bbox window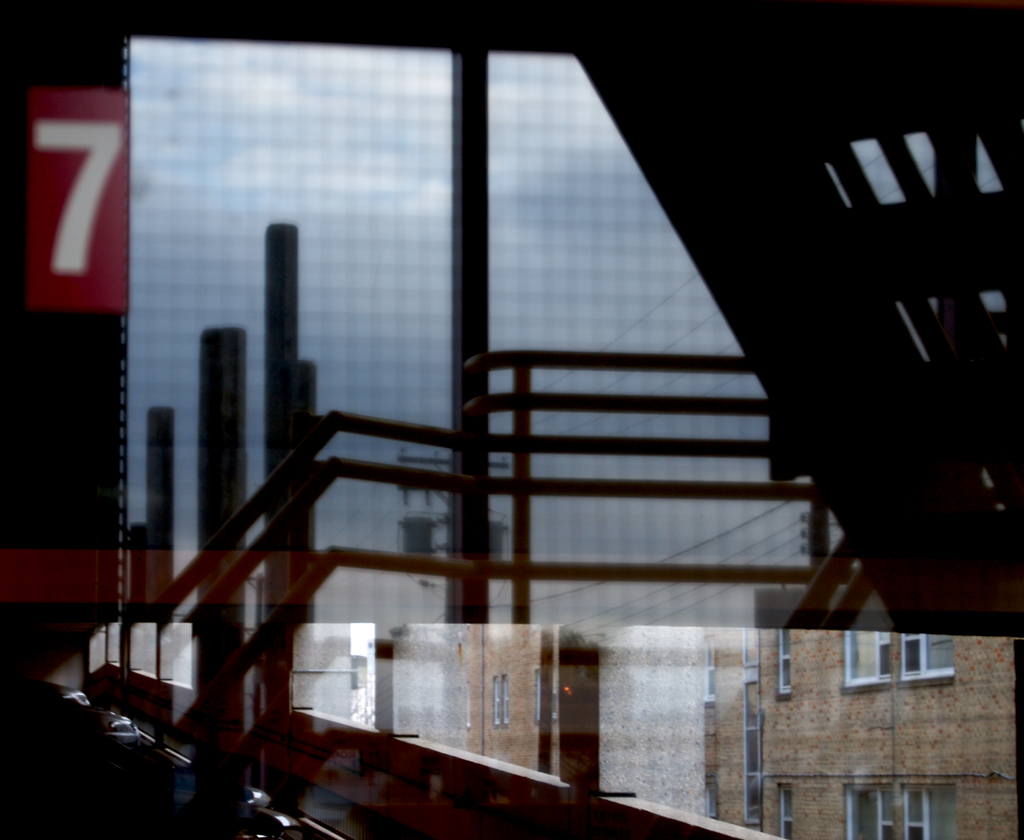
(847,782,956,839)
